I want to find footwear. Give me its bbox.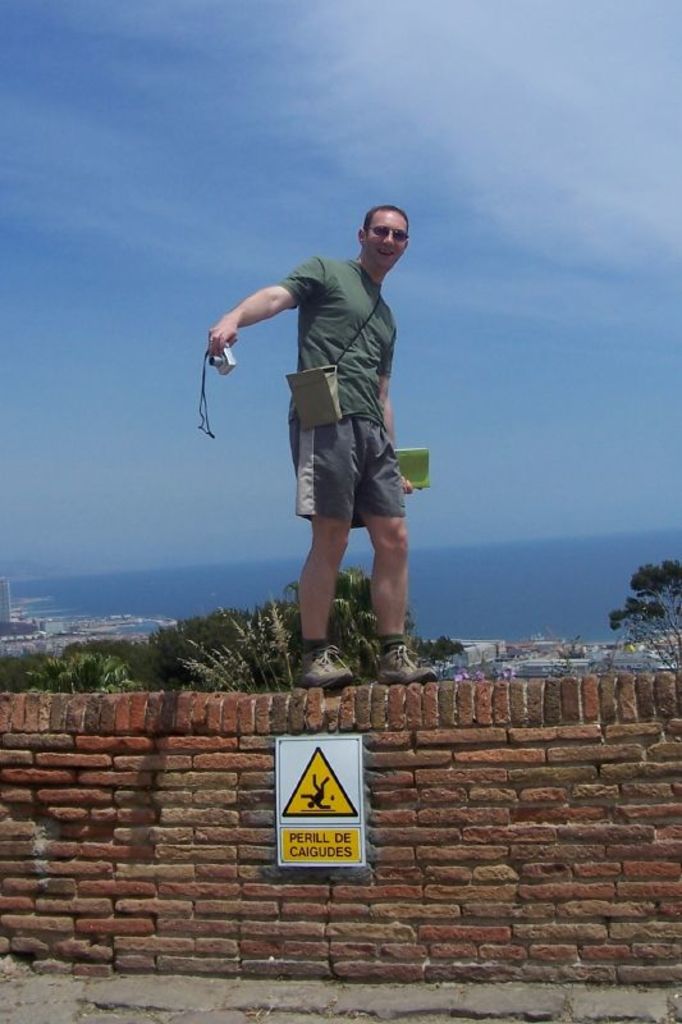
BBox(297, 646, 356, 691).
